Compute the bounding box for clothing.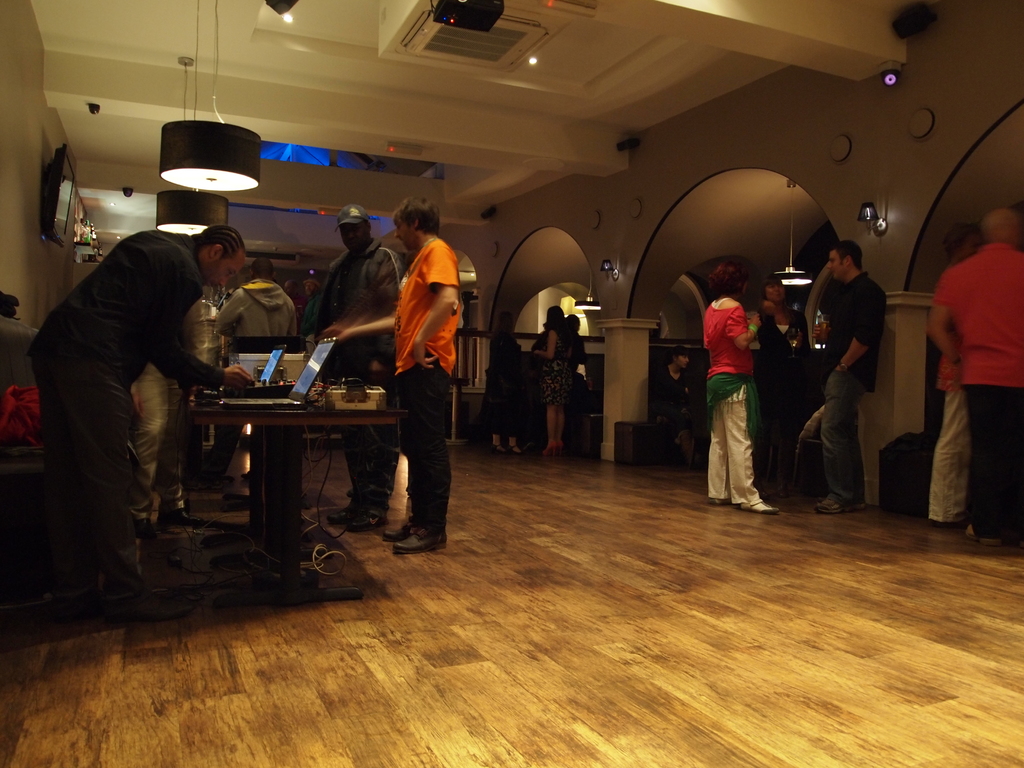
bbox=(545, 323, 575, 431).
